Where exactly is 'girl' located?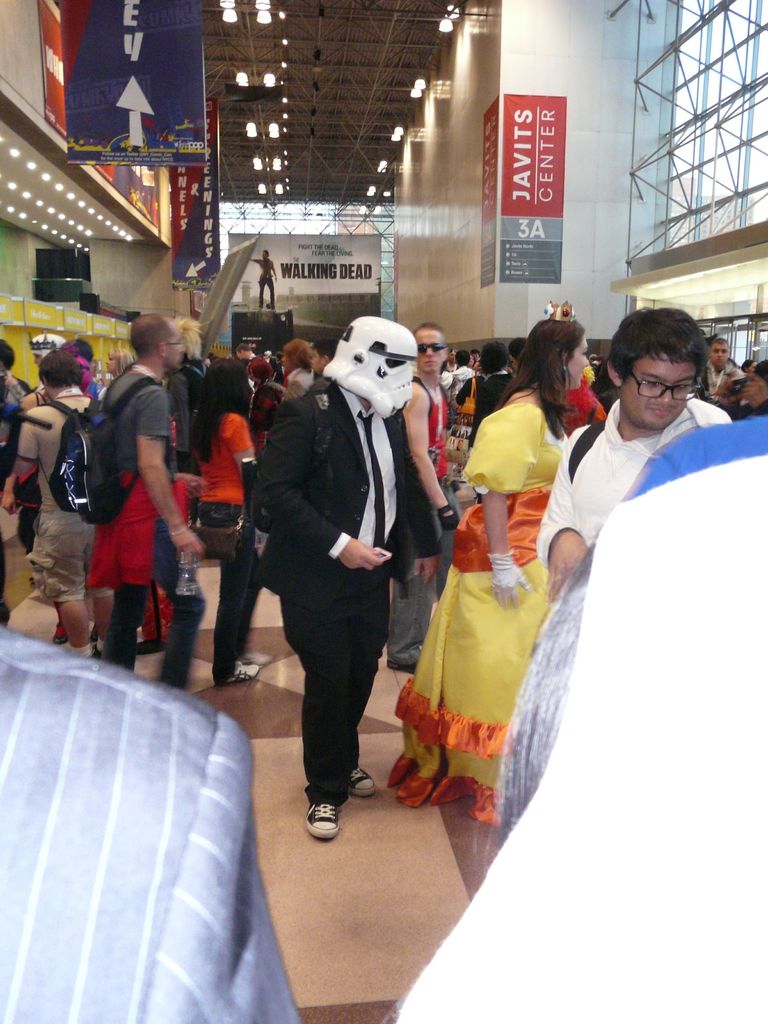
Its bounding box is bbox=(190, 360, 260, 676).
